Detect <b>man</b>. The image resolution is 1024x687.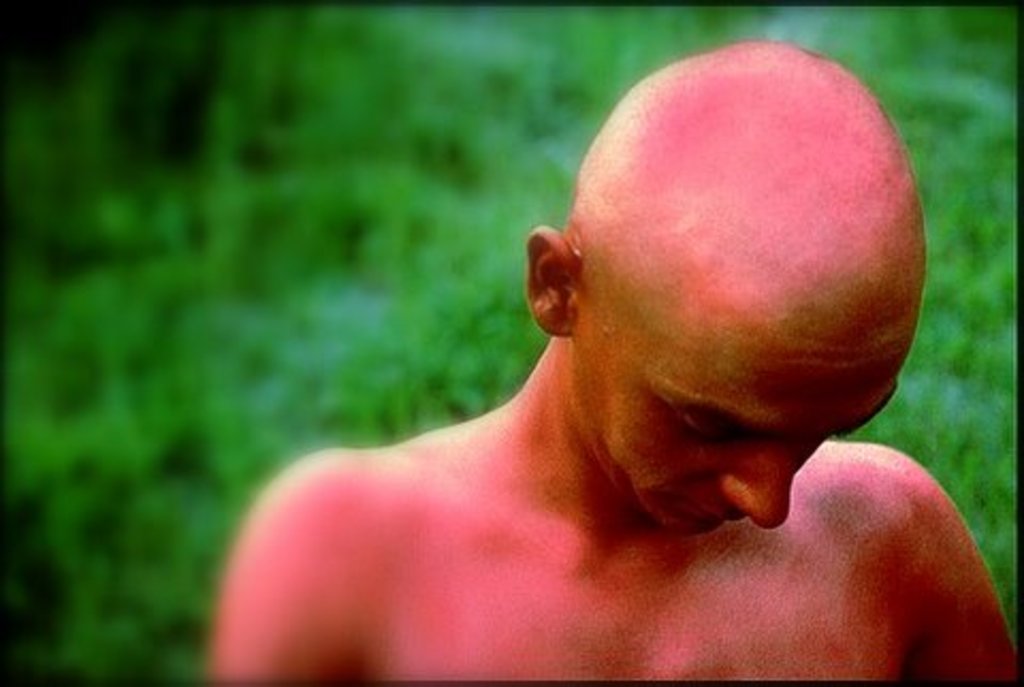
pyautogui.locateOnScreen(209, 36, 1015, 683).
